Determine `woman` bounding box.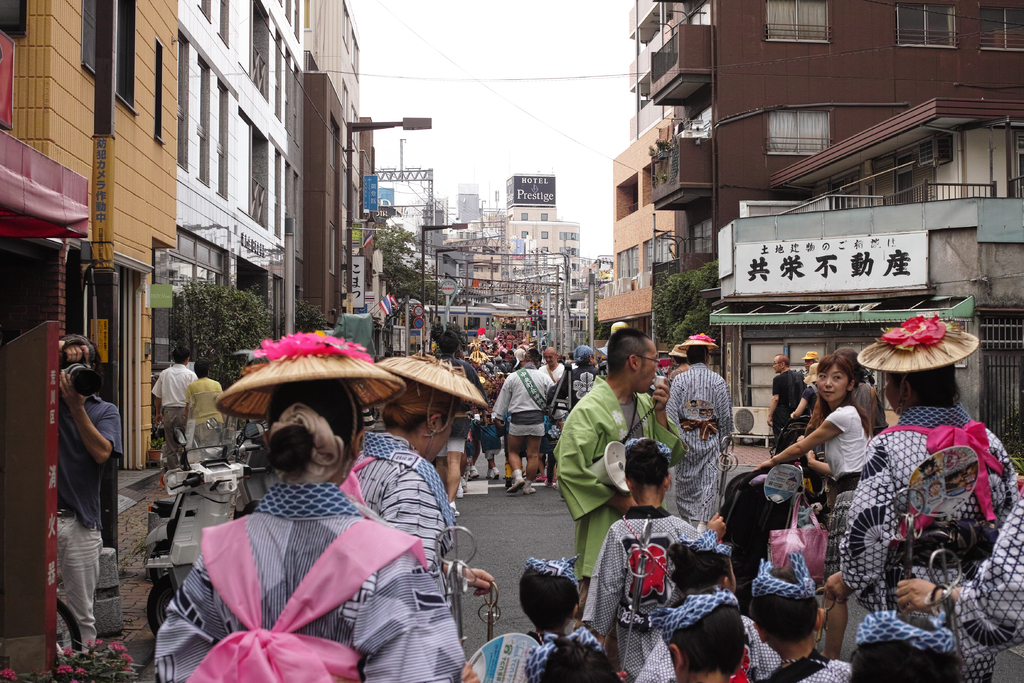
Determined: bbox=[148, 320, 483, 682].
